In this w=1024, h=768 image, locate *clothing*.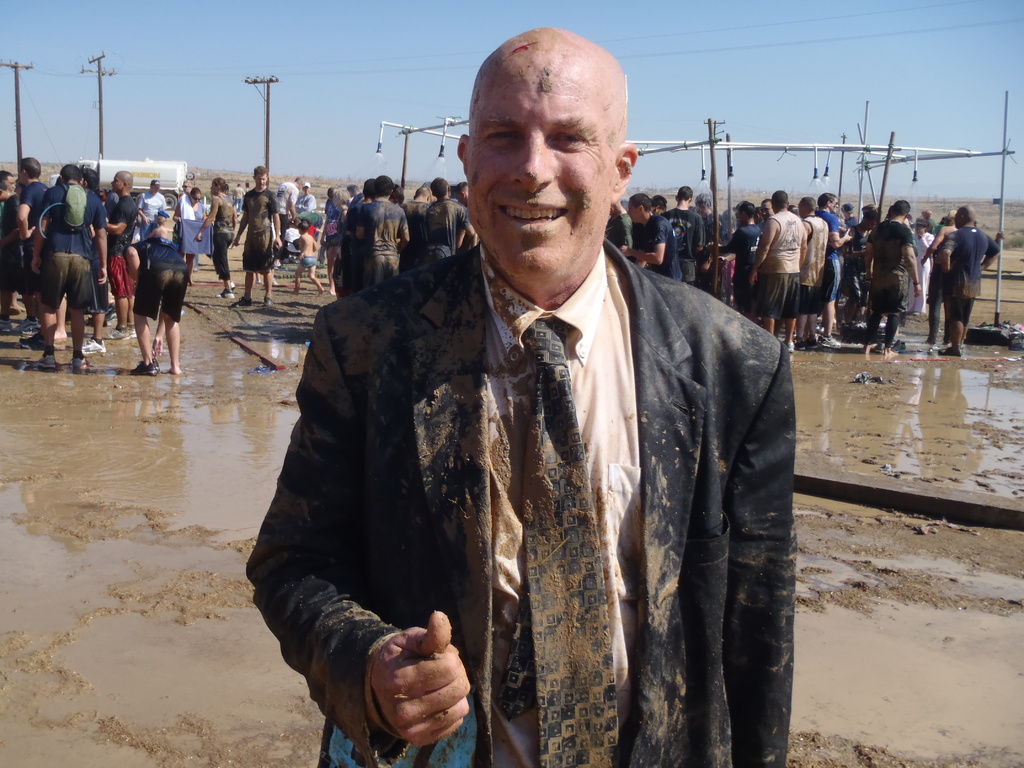
Bounding box: locate(35, 181, 108, 312).
